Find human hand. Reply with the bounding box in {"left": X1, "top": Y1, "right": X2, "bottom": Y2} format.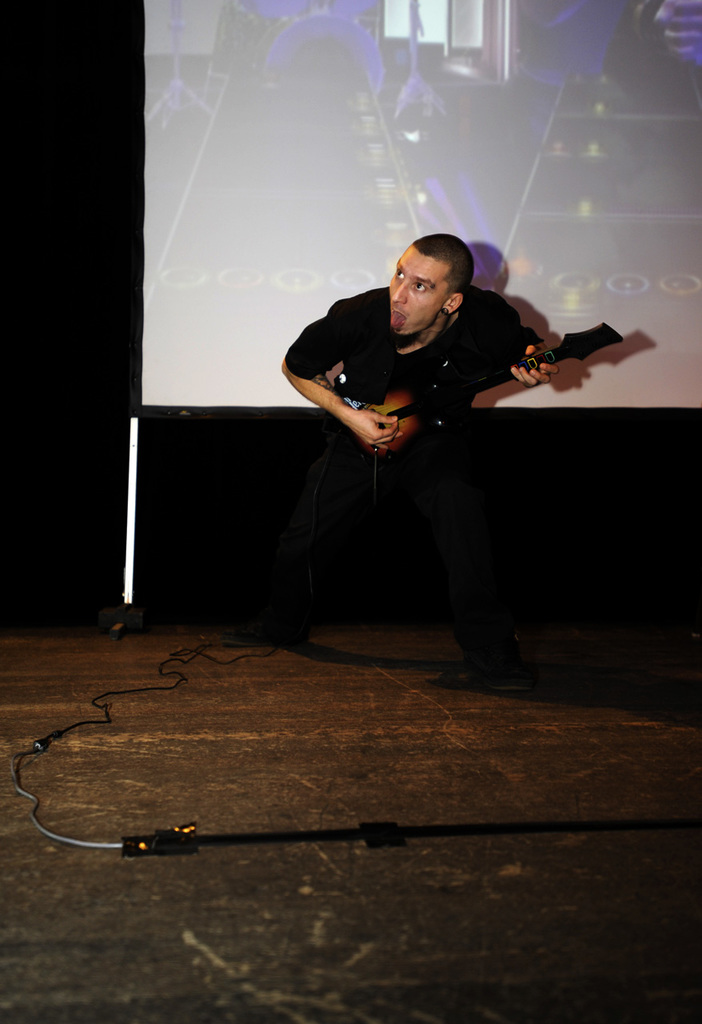
{"left": 351, "top": 409, "right": 402, "bottom": 453}.
